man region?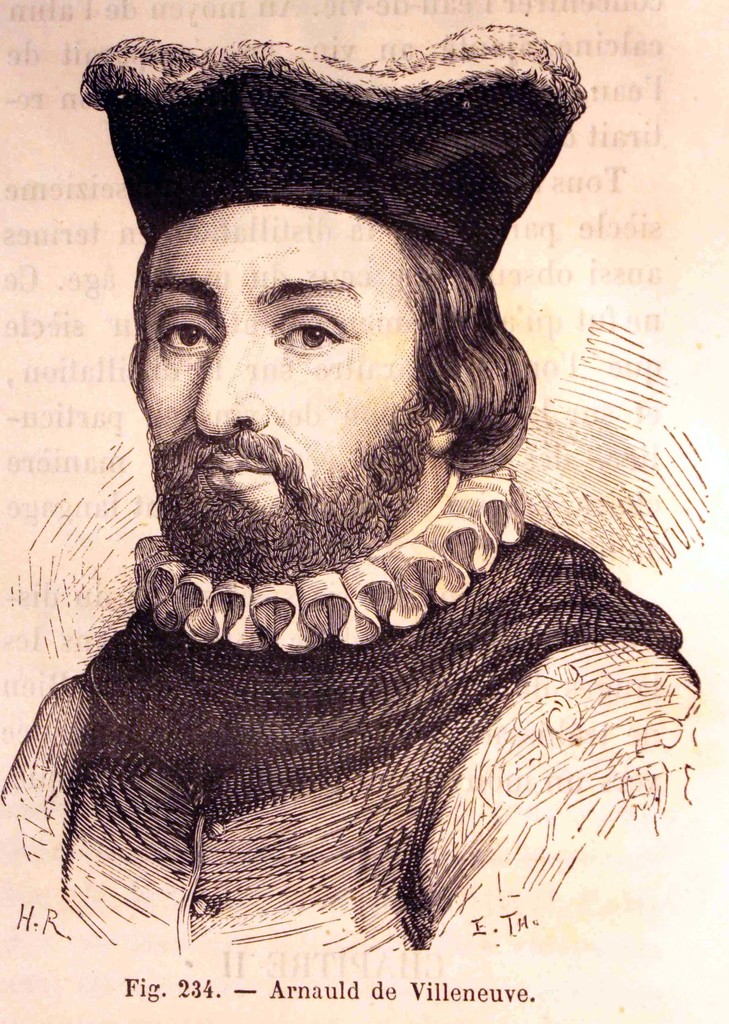
0 34 716 940
